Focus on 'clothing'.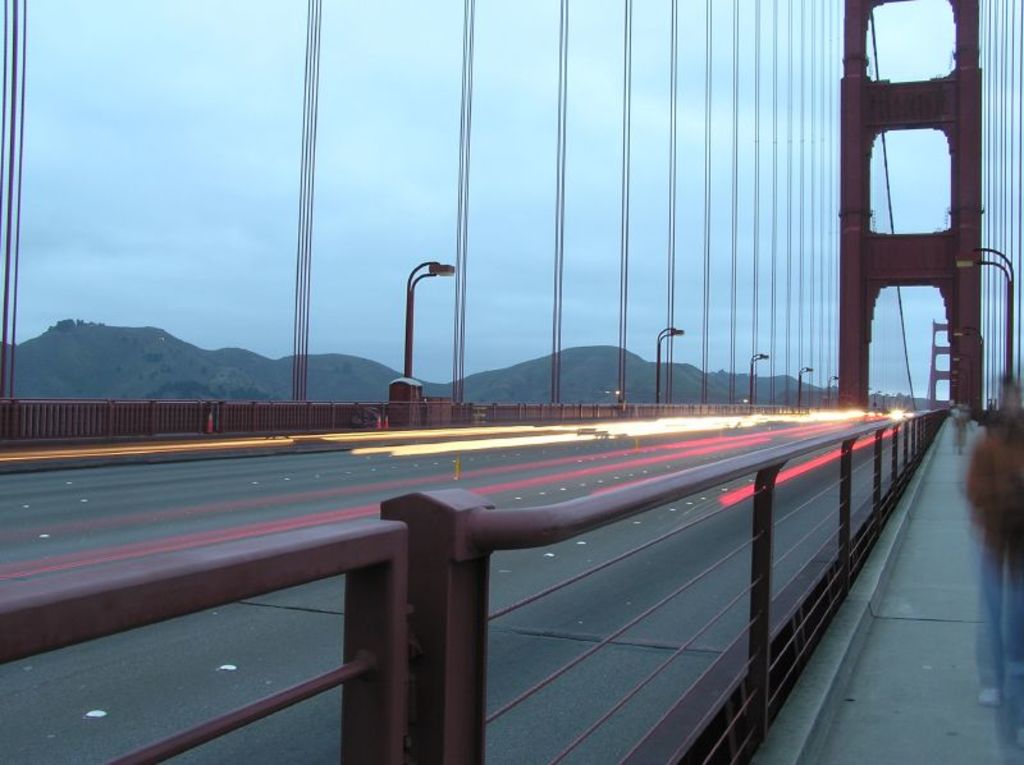
Focused at locate(959, 423, 1023, 688).
